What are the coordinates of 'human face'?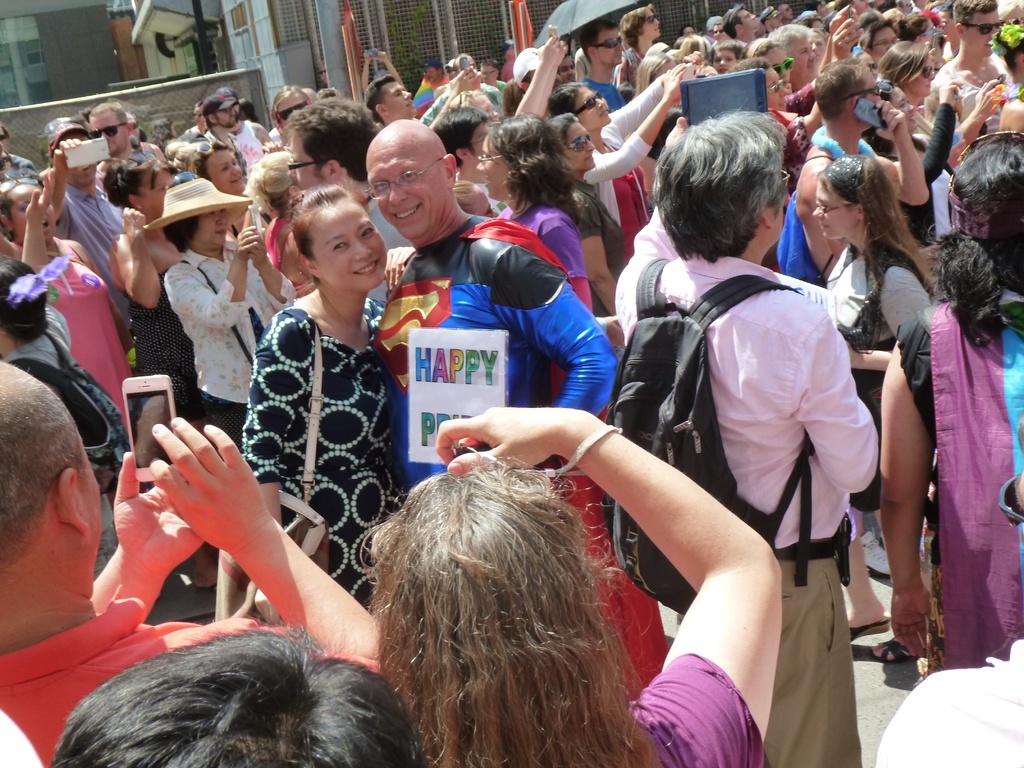
(x1=477, y1=132, x2=509, y2=198).
